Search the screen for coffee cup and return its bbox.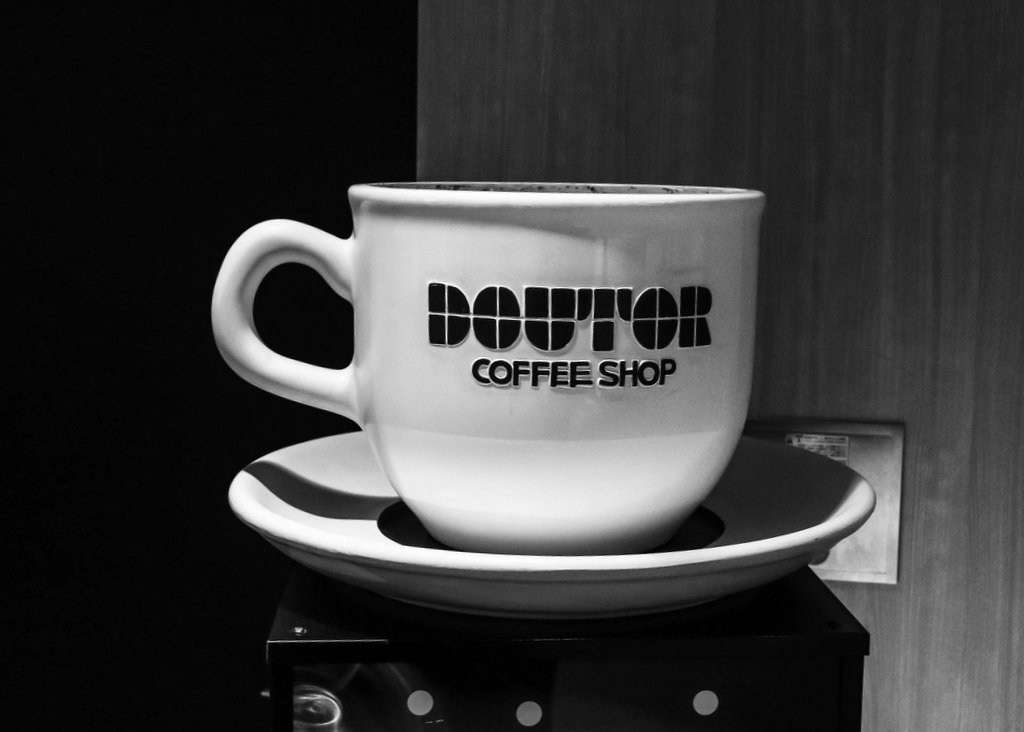
Found: box=[215, 183, 769, 552].
